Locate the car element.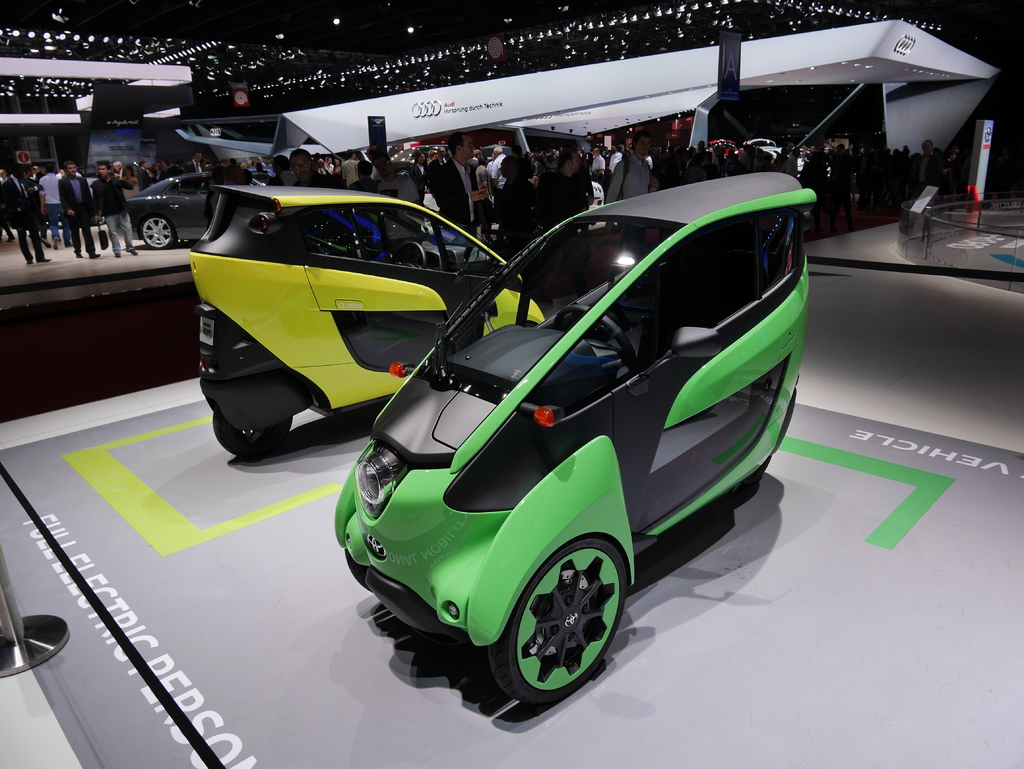
Element bbox: <region>310, 159, 826, 702</region>.
